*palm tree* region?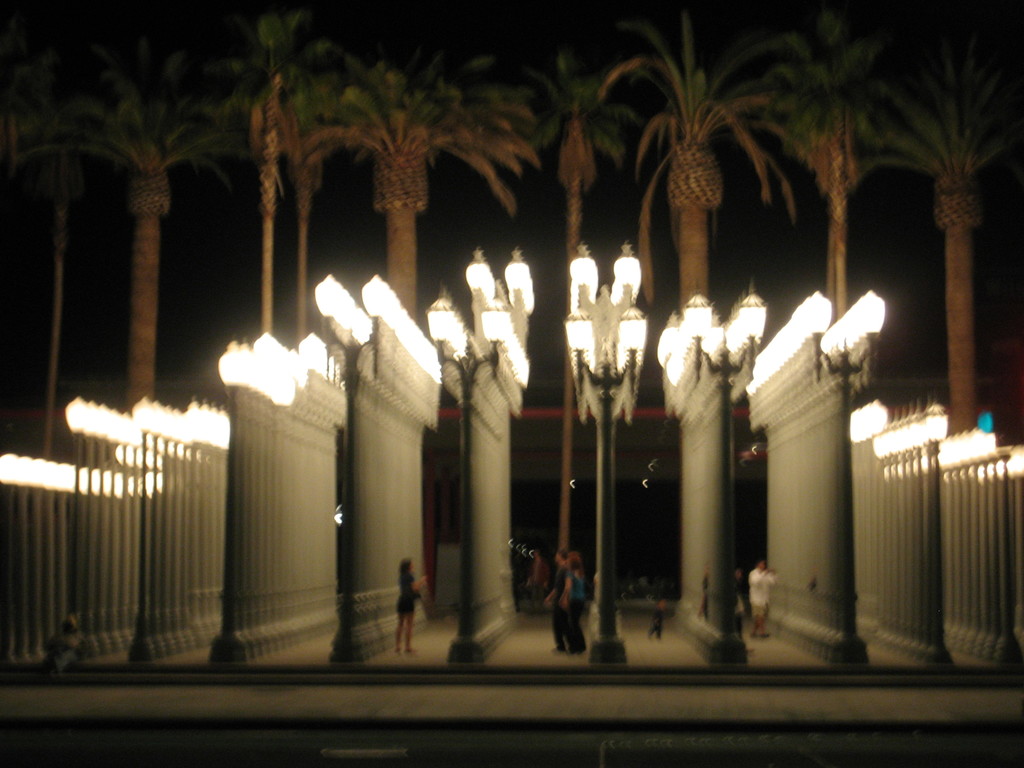
bbox=[208, 20, 295, 301]
